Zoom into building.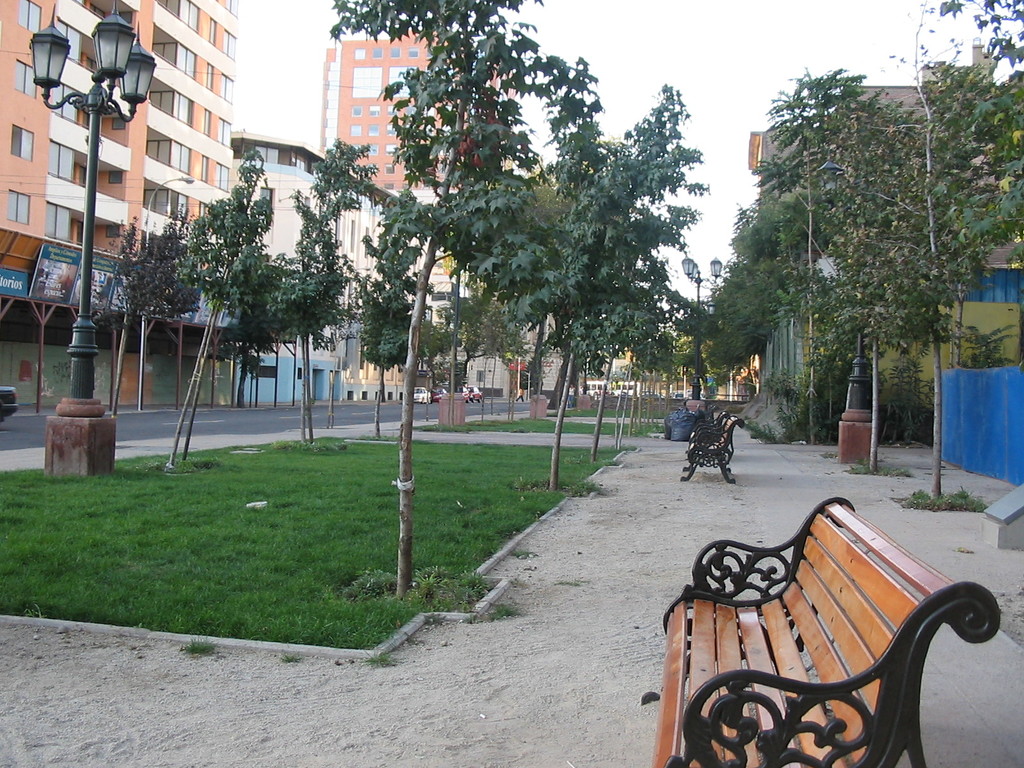
Zoom target: 516:304:565:397.
